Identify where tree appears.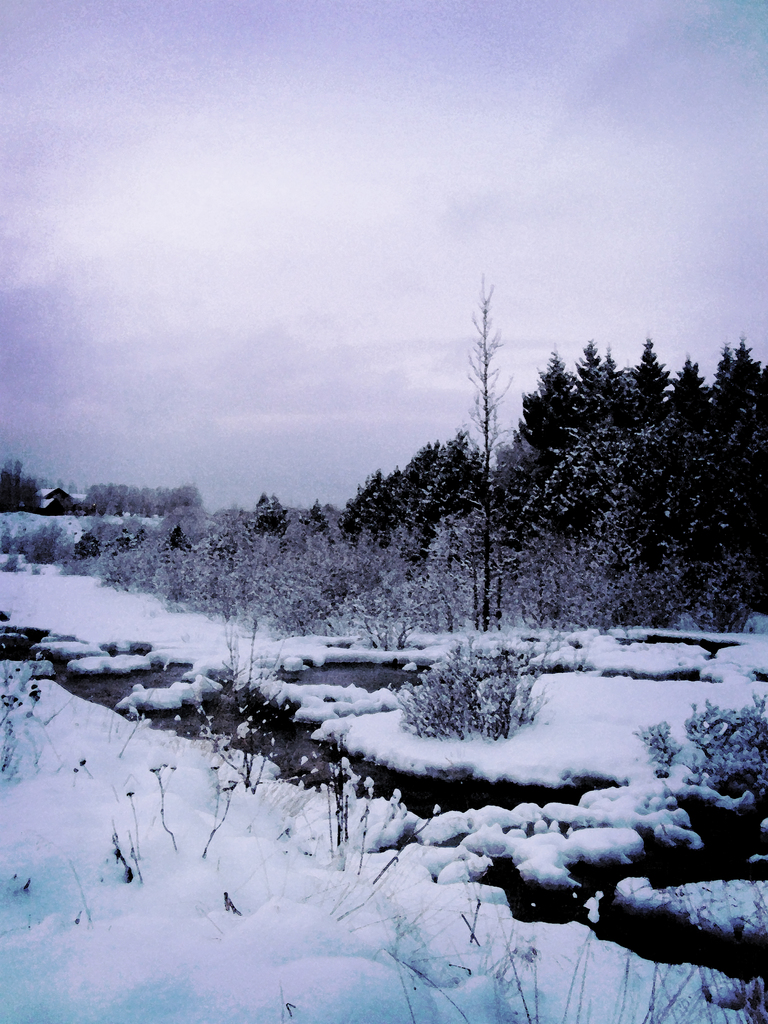
Appears at 619/325/668/425.
